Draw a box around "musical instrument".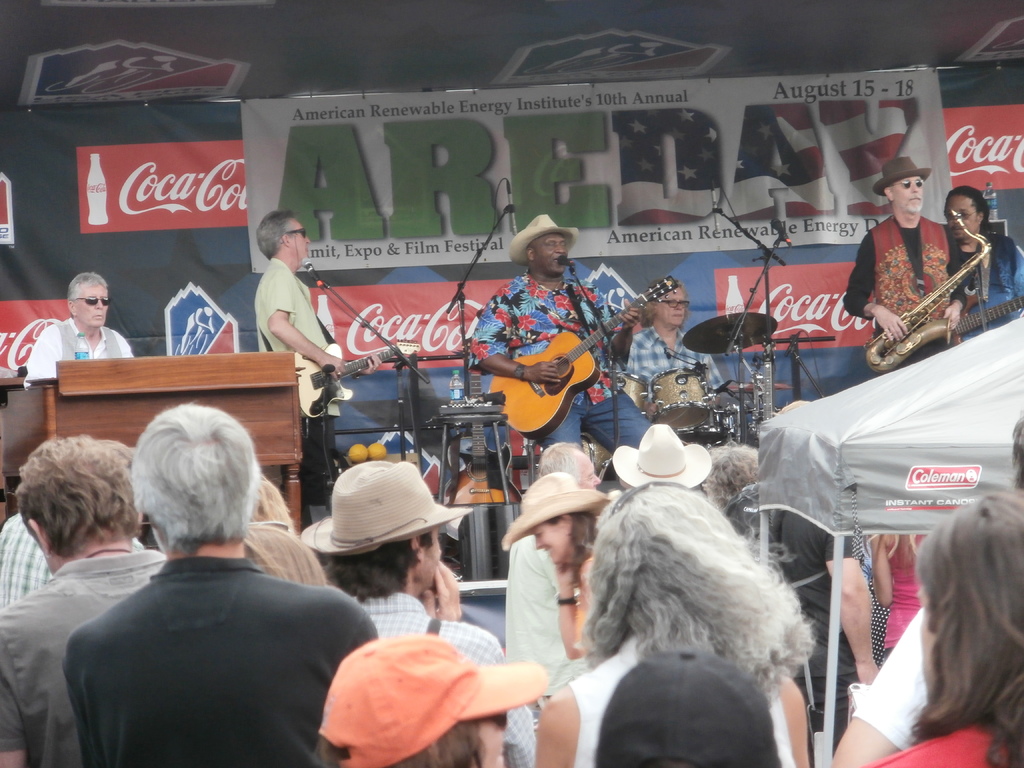
[293,339,426,420].
